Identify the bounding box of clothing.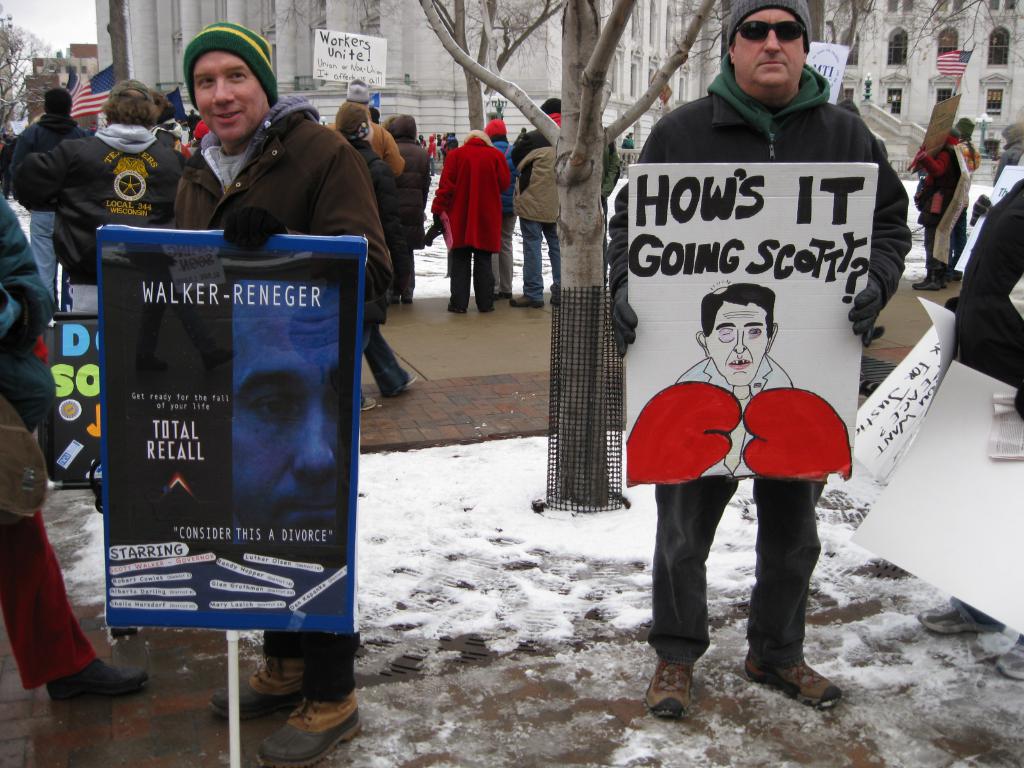
(x1=604, y1=141, x2=621, y2=193).
